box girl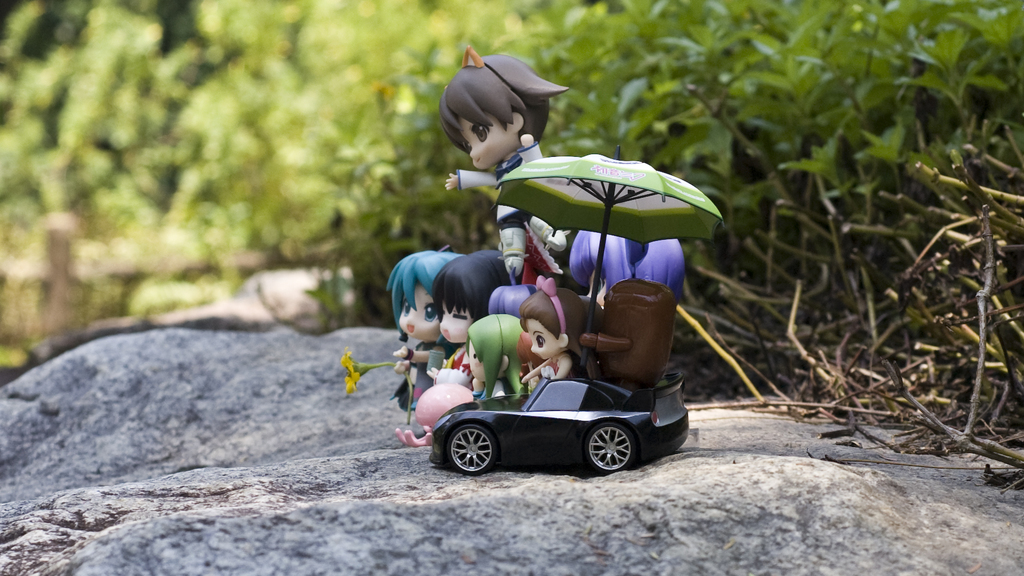
Rect(382, 240, 460, 416)
